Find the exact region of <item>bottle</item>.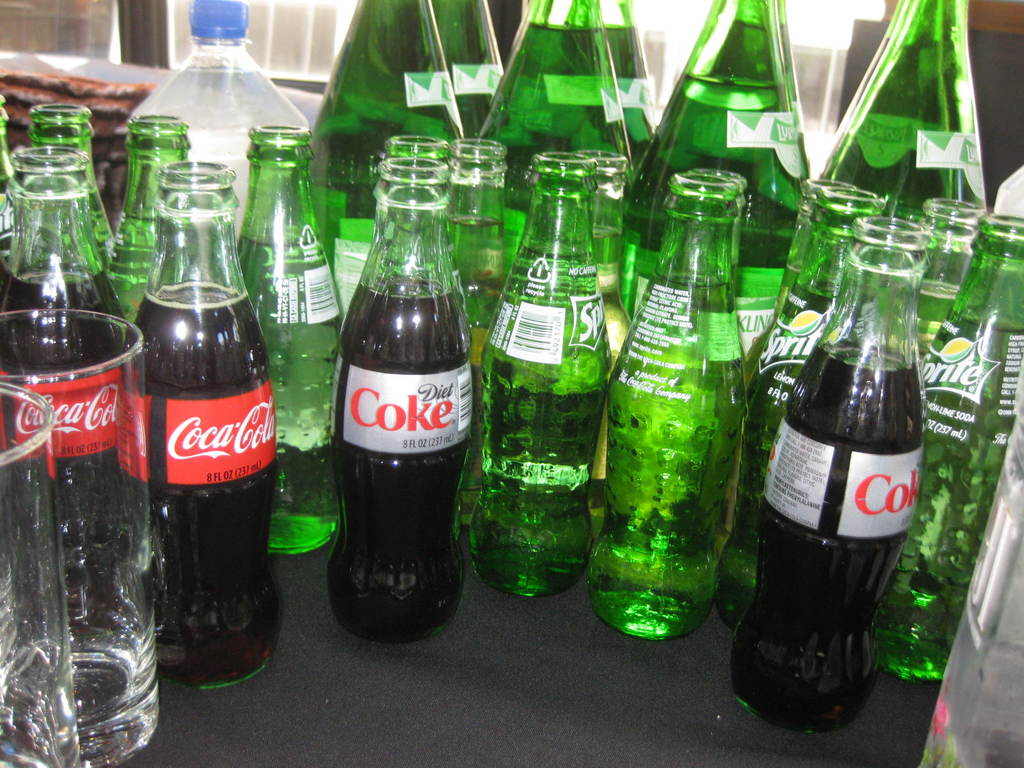
Exact region: (x1=0, y1=136, x2=150, y2=667).
